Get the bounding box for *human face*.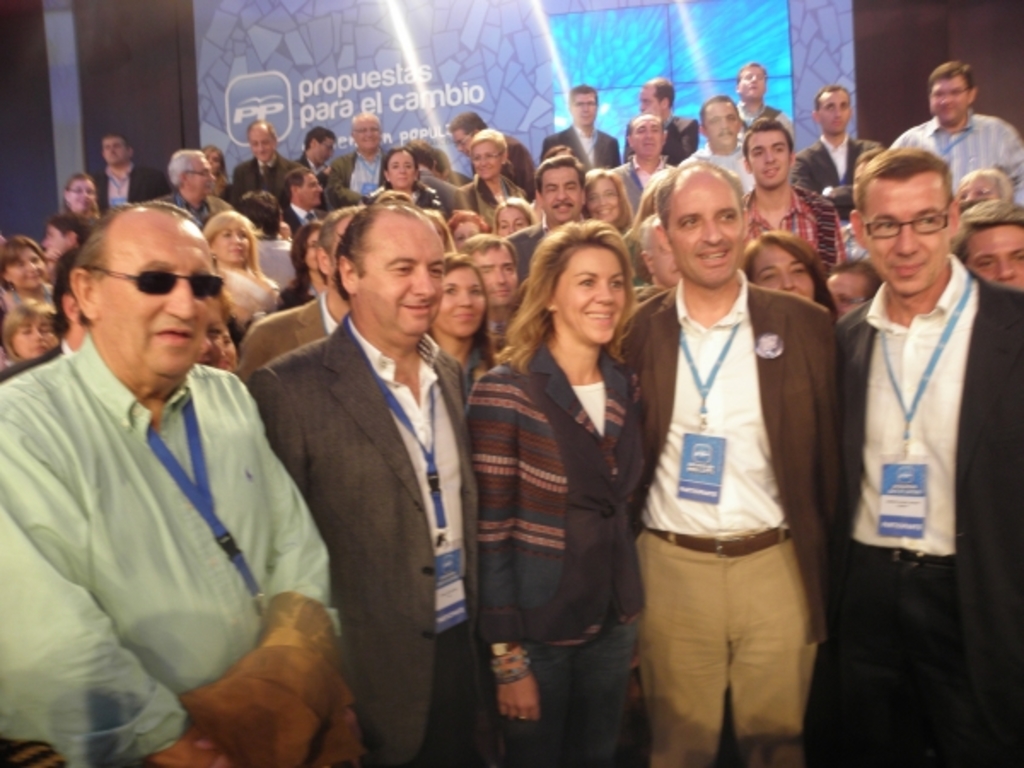
crop(642, 84, 666, 116).
